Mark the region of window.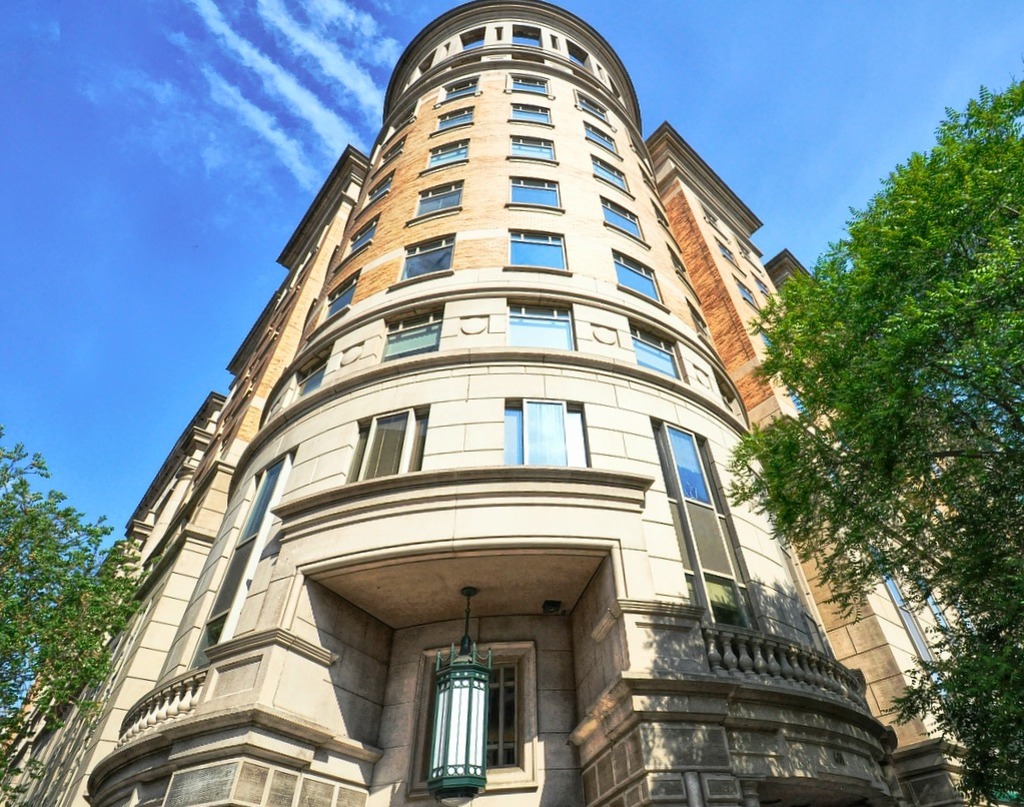
Region: crop(435, 72, 478, 107).
